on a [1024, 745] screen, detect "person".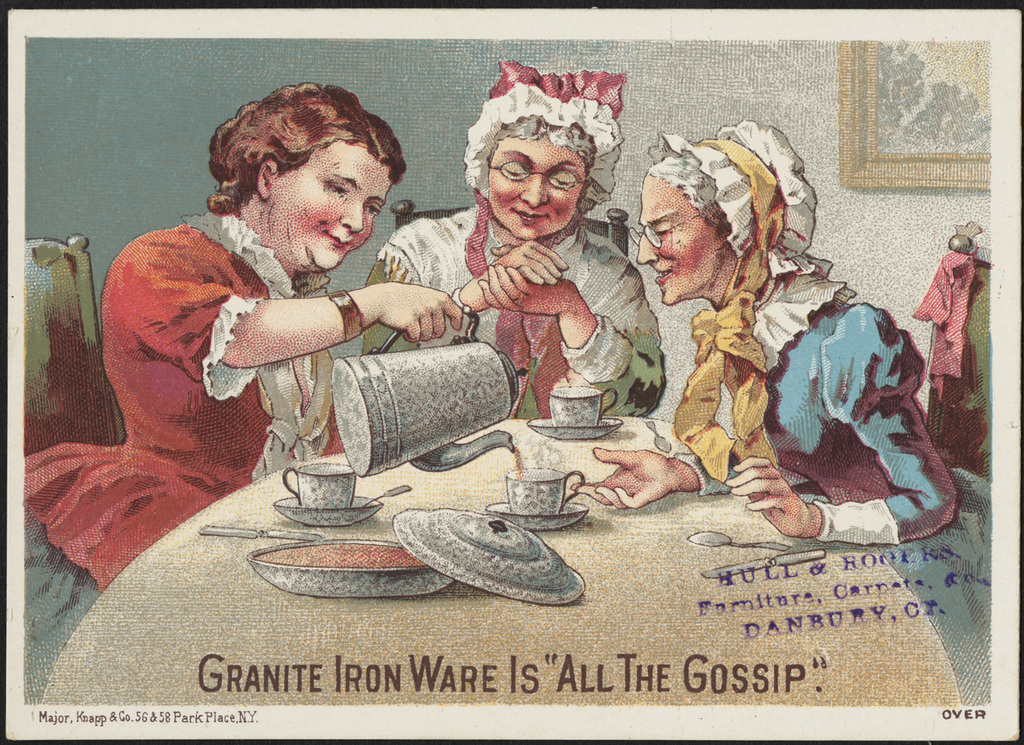
362, 56, 668, 417.
